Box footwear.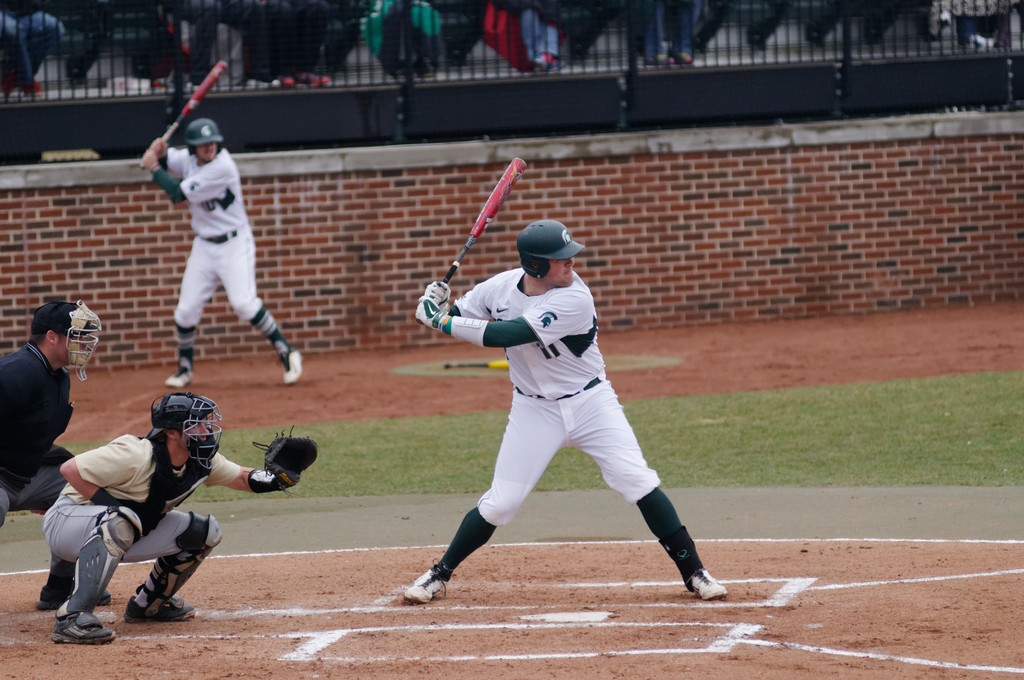
region(282, 347, 304, 386).
